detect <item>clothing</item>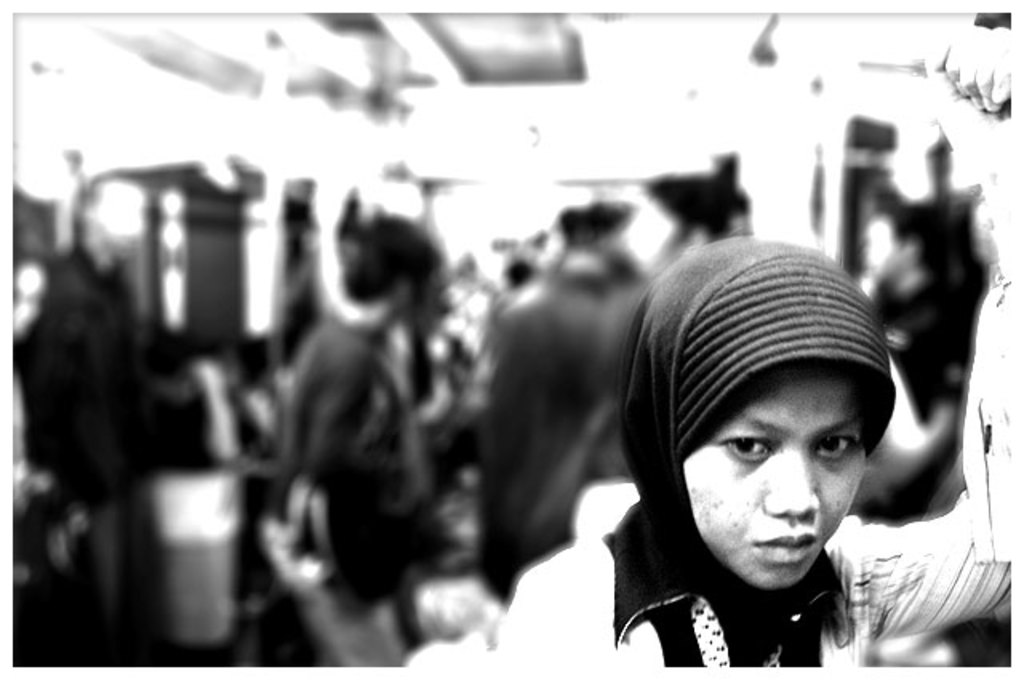
(283, 304, 418, 606)
